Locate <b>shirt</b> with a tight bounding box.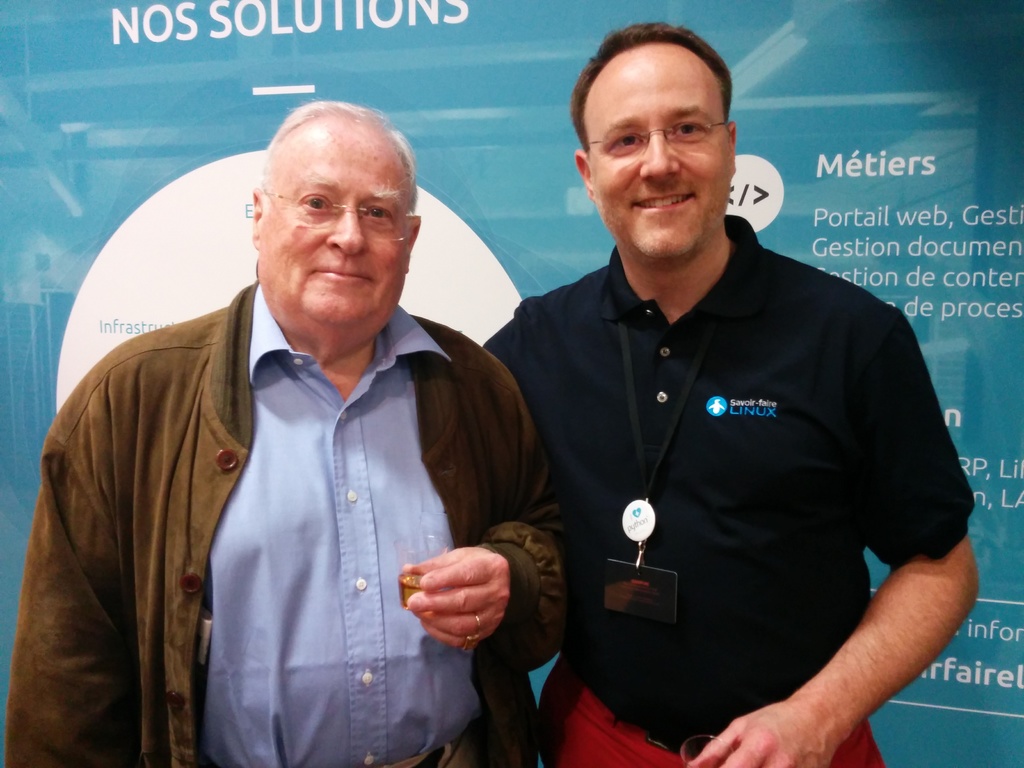
(35, 274, 550, 767).
